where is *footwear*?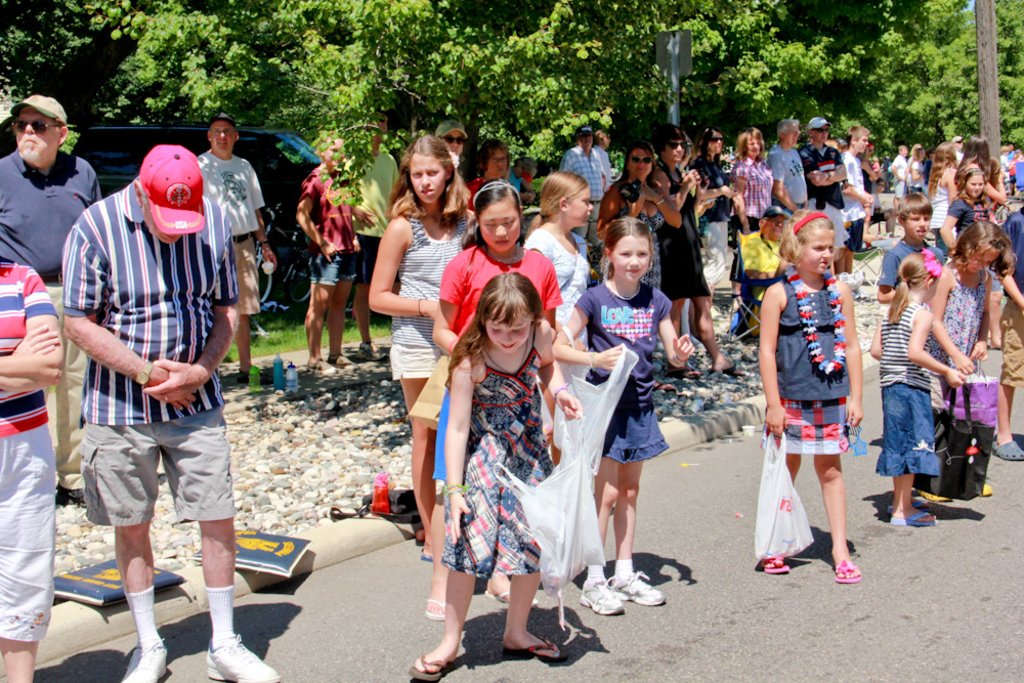
left=990, top=438, right=1023, bottom=462.
